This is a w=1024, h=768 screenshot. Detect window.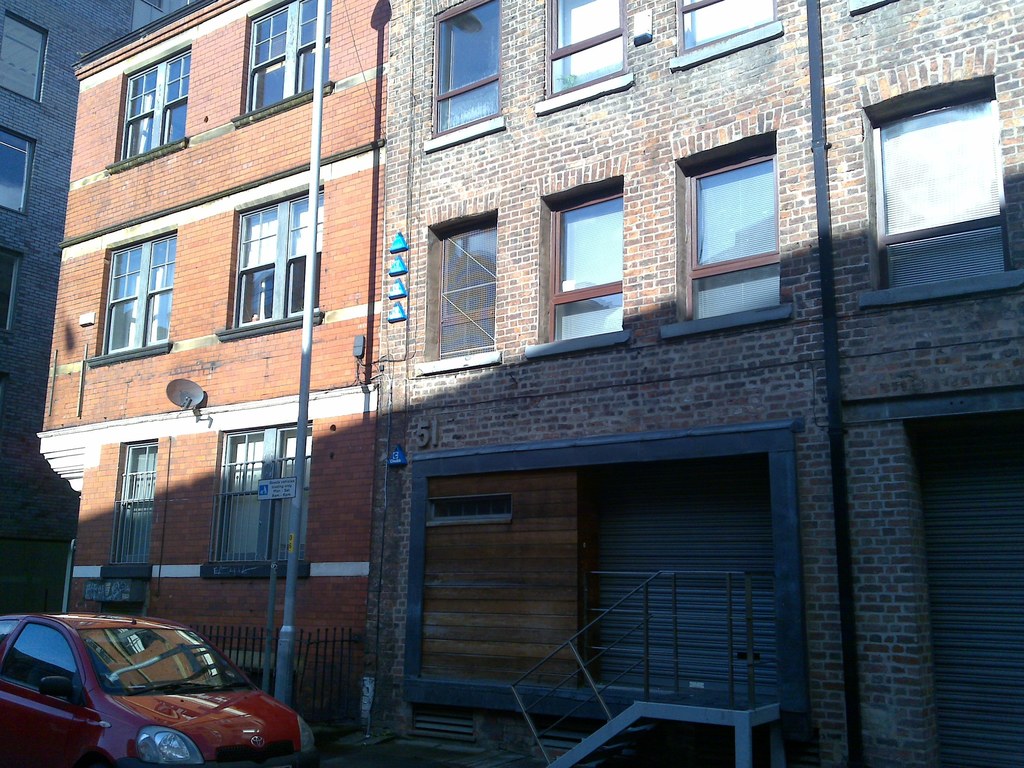
box(439, 214, 493, 362).
